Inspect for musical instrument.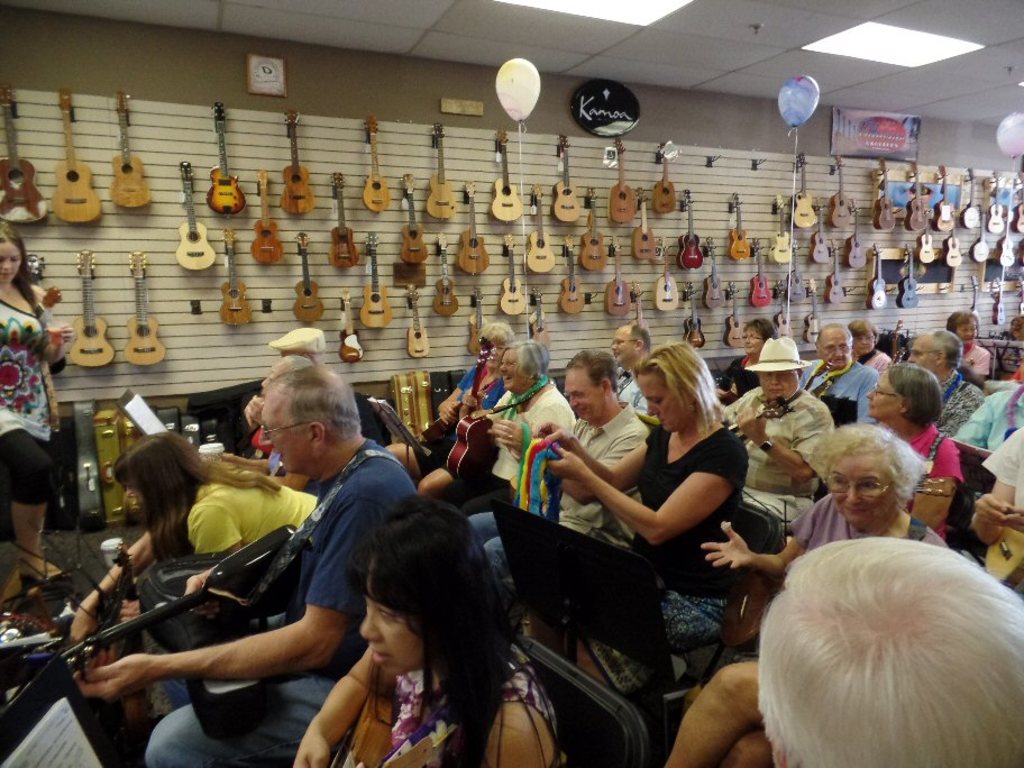
Inspection: crop(421, 121, 455, 222).
